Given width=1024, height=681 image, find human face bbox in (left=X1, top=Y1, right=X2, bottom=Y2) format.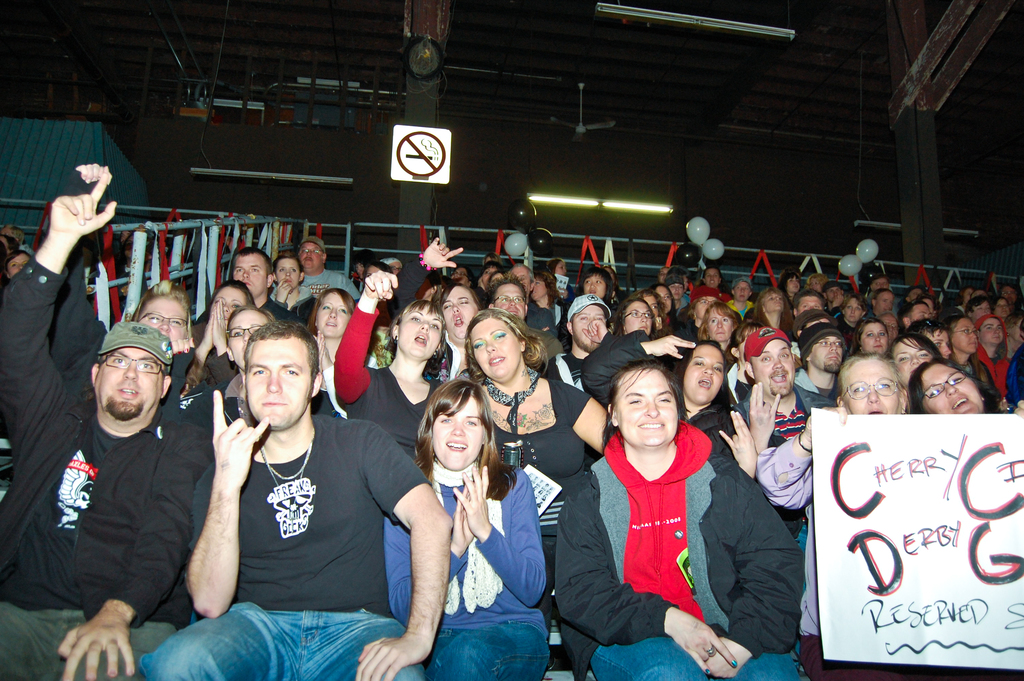
(left=653, top=290, right=673, bottom=311).
